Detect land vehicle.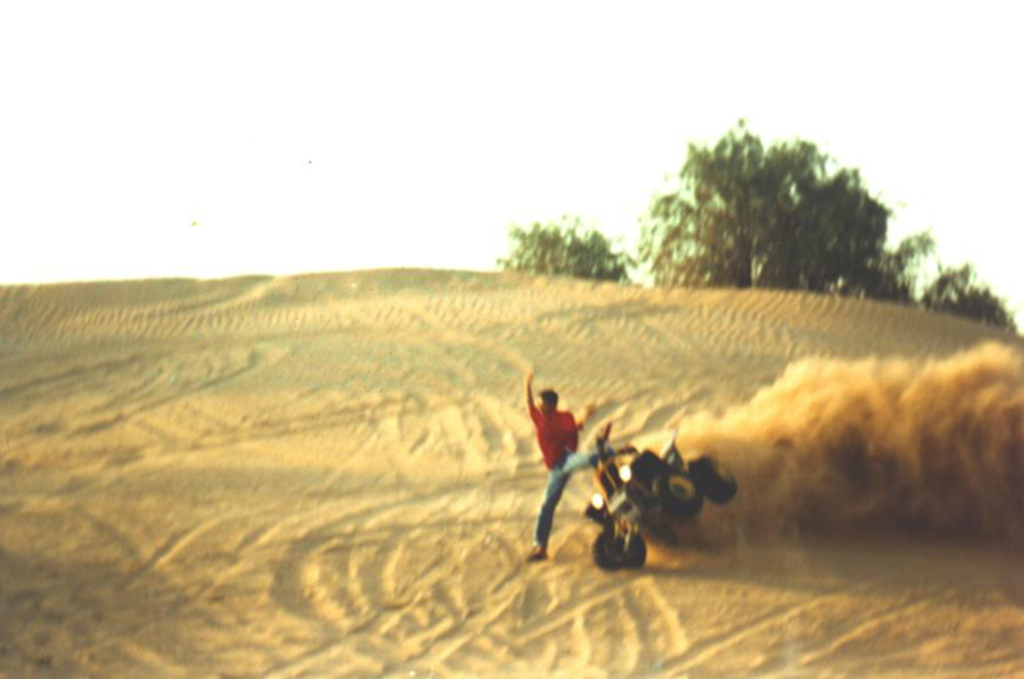
Detected at locate(541, 417, 748, 566).
